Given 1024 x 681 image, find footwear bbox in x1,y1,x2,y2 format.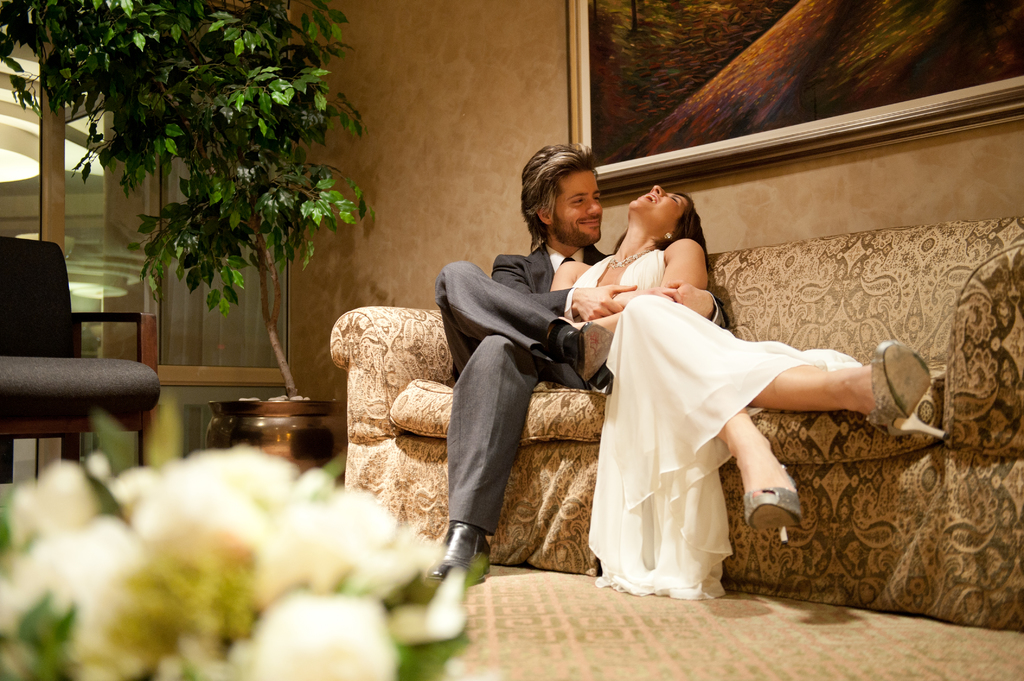
740,458,800,538.
